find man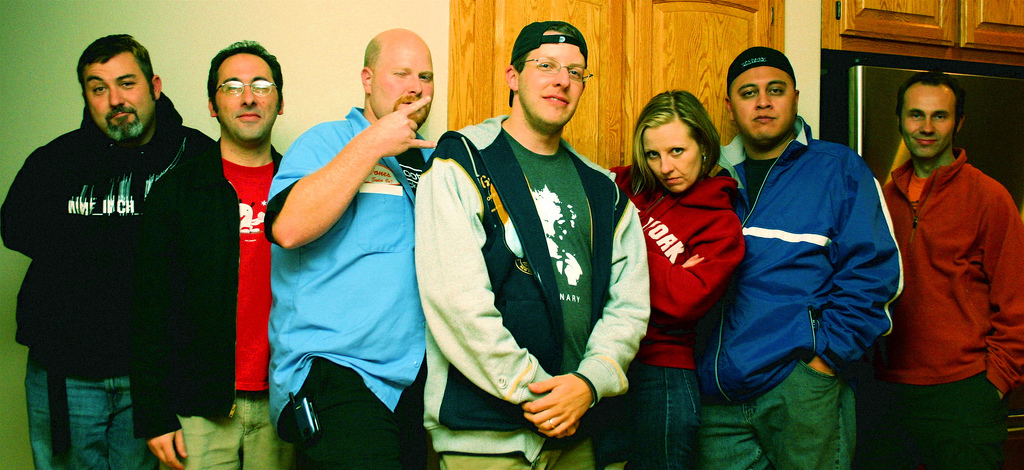
region(0, 30, 212, 469)
